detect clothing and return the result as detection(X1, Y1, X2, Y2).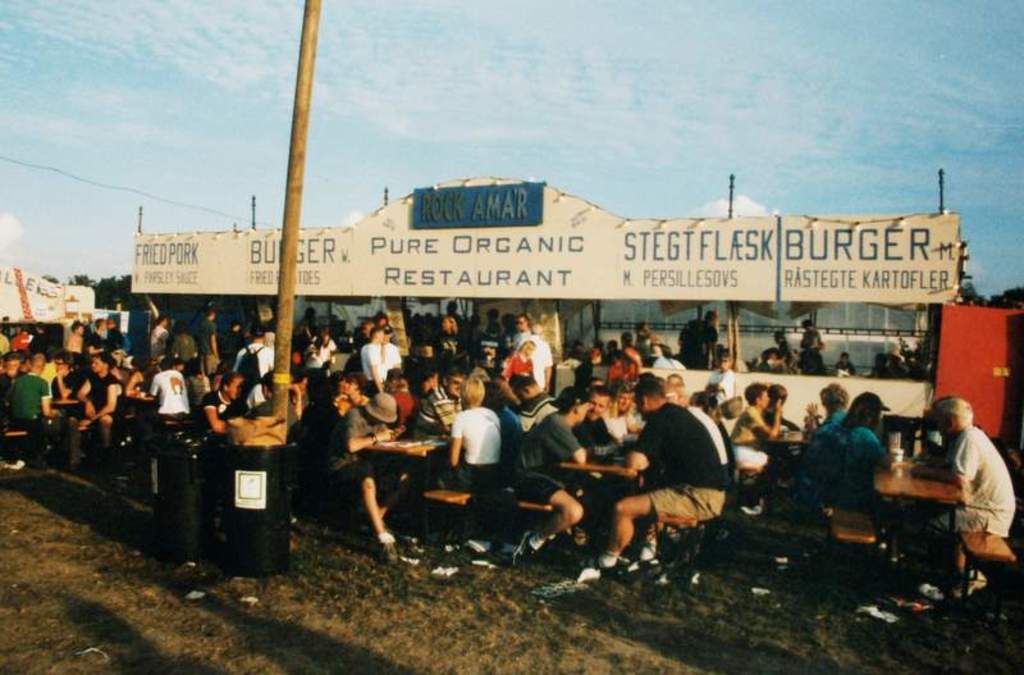
detection(86, 374, 127, 443).
